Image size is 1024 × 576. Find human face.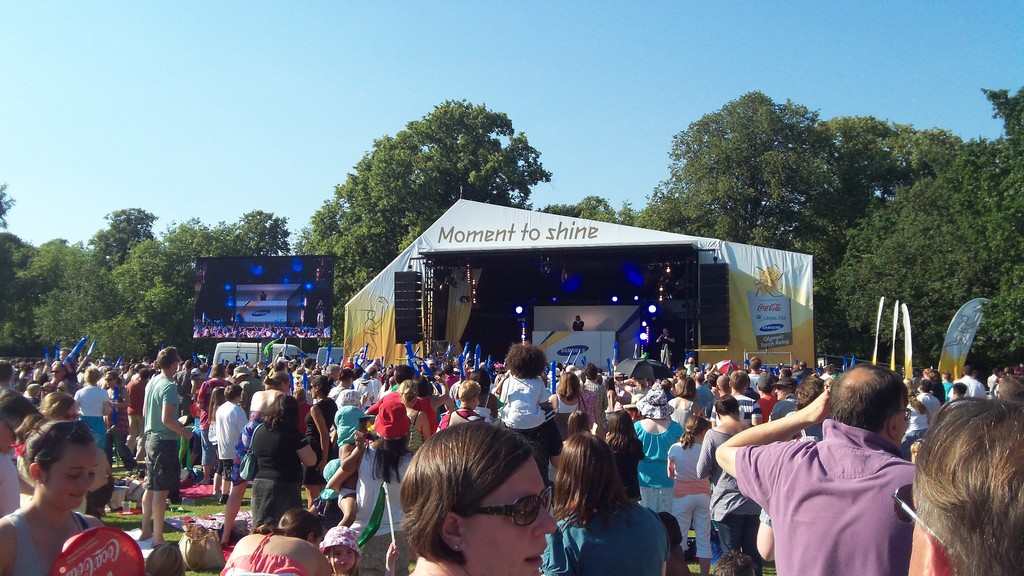
461/454/557/575.
